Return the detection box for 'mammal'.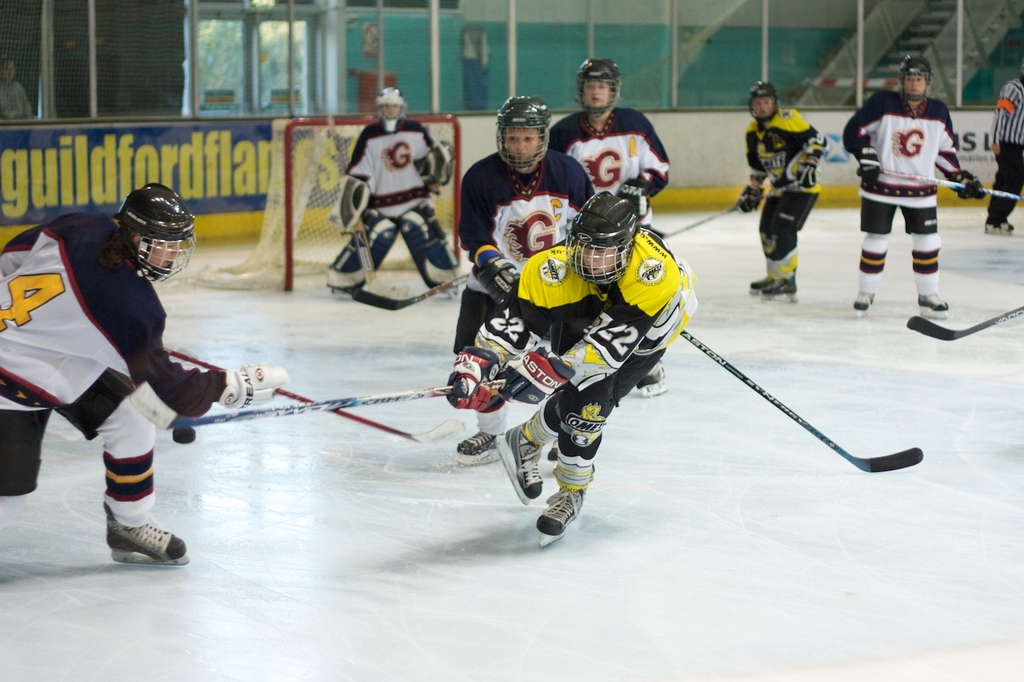
x1=738, y1=79, x2=829, y2=295.
